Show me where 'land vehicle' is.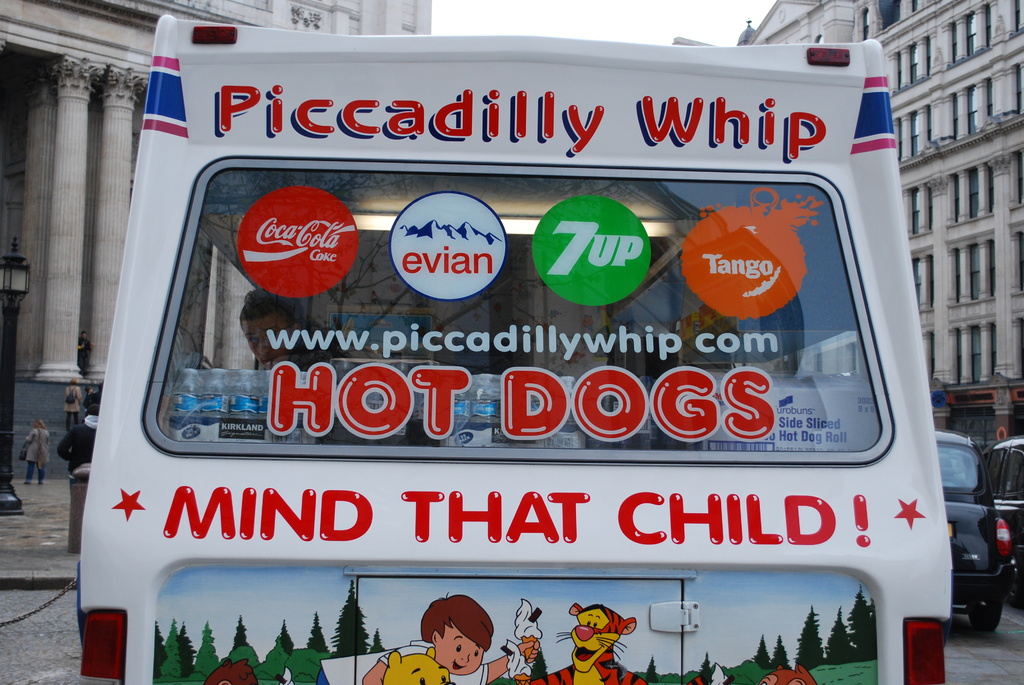
'land vehicle' is at pyautogui.locateOnScreen(68, 40, 950, 684).
